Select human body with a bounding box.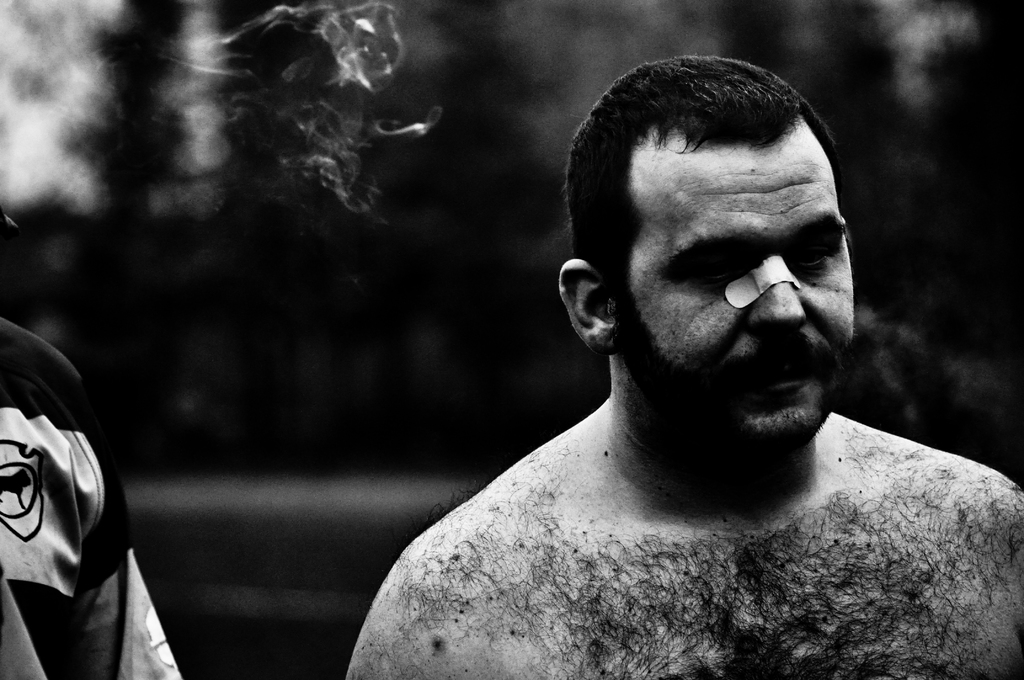
locate(312, 124, 978, 661).
